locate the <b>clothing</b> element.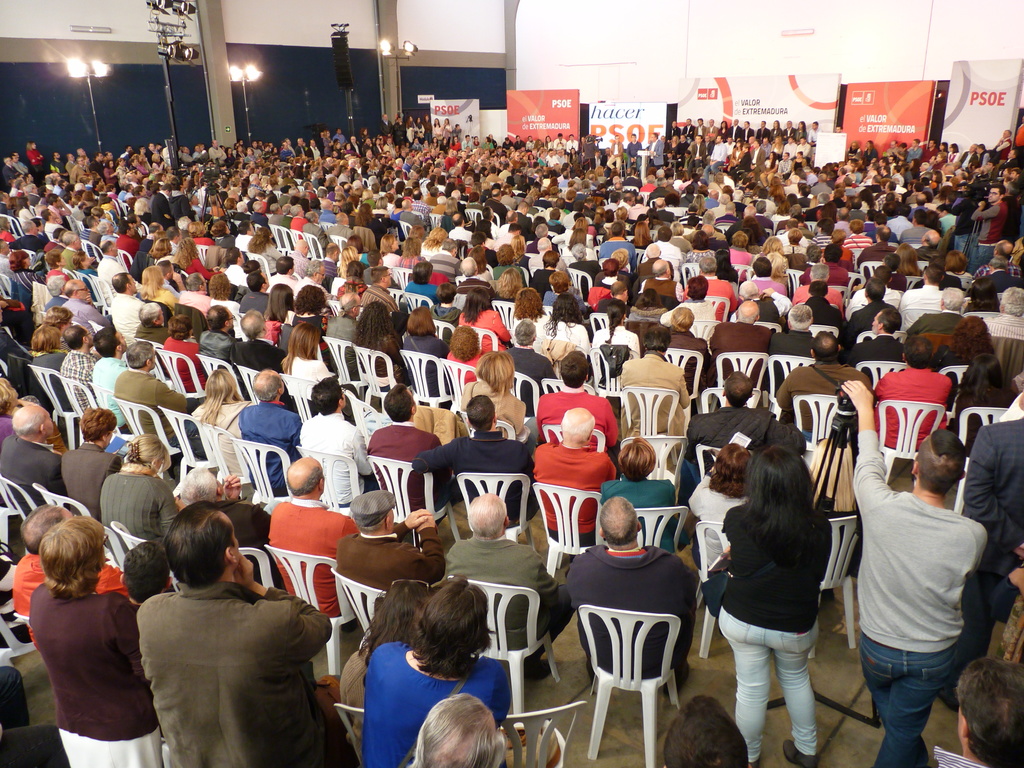
Element bbox: x1=282, y1=356, x2=329, y2=404.
